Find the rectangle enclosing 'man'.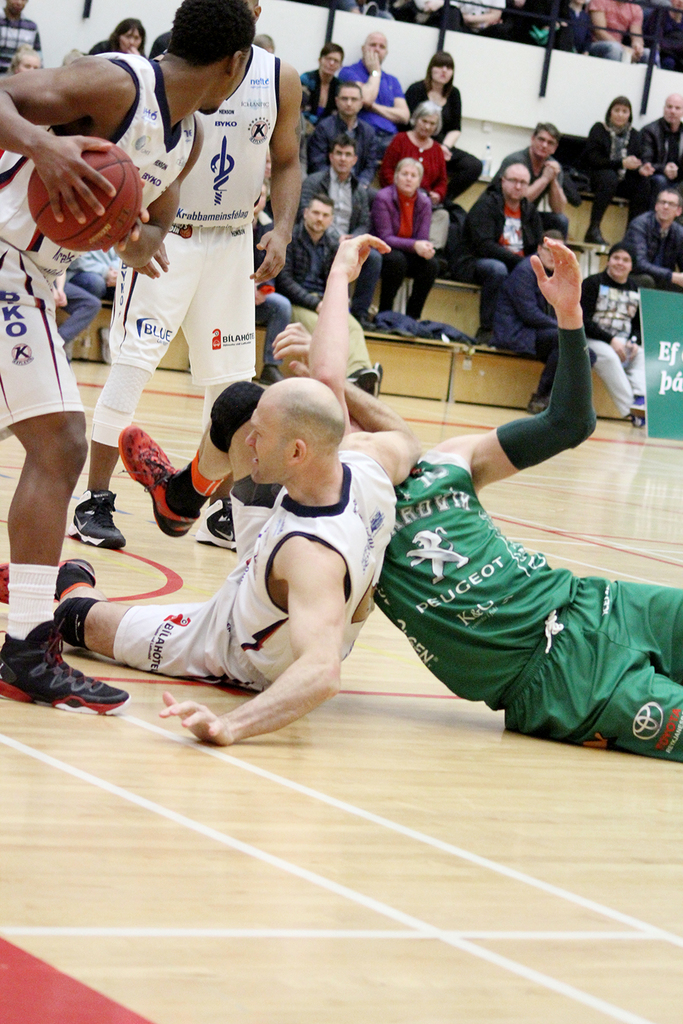
bbox(634, 96, 682, 187).
